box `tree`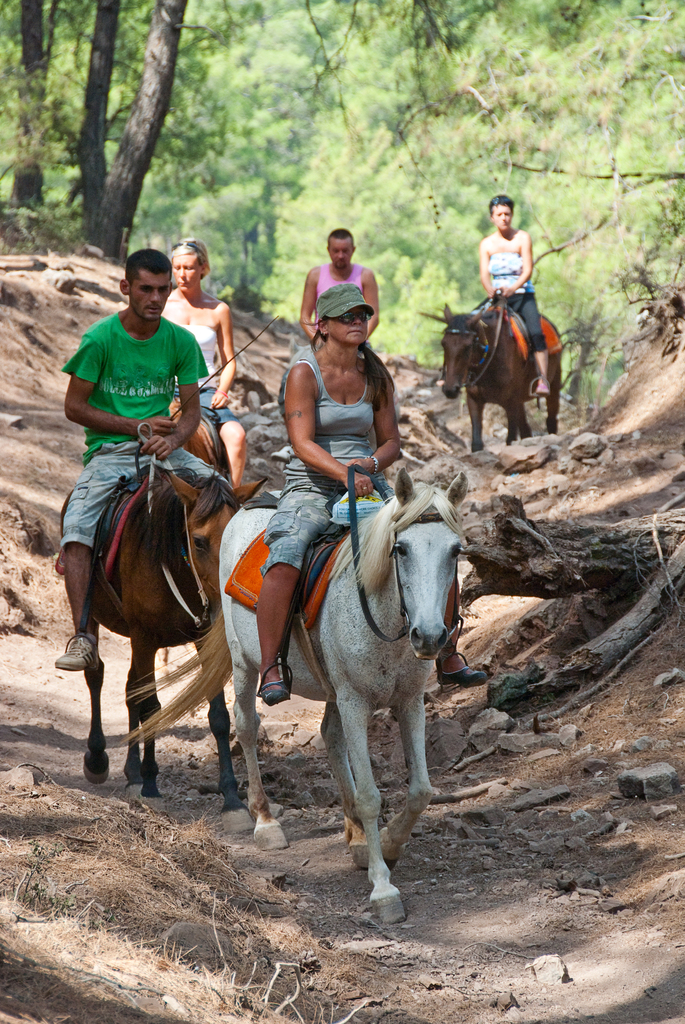
[x1=0, y1=0, x2=60, y2=209]
